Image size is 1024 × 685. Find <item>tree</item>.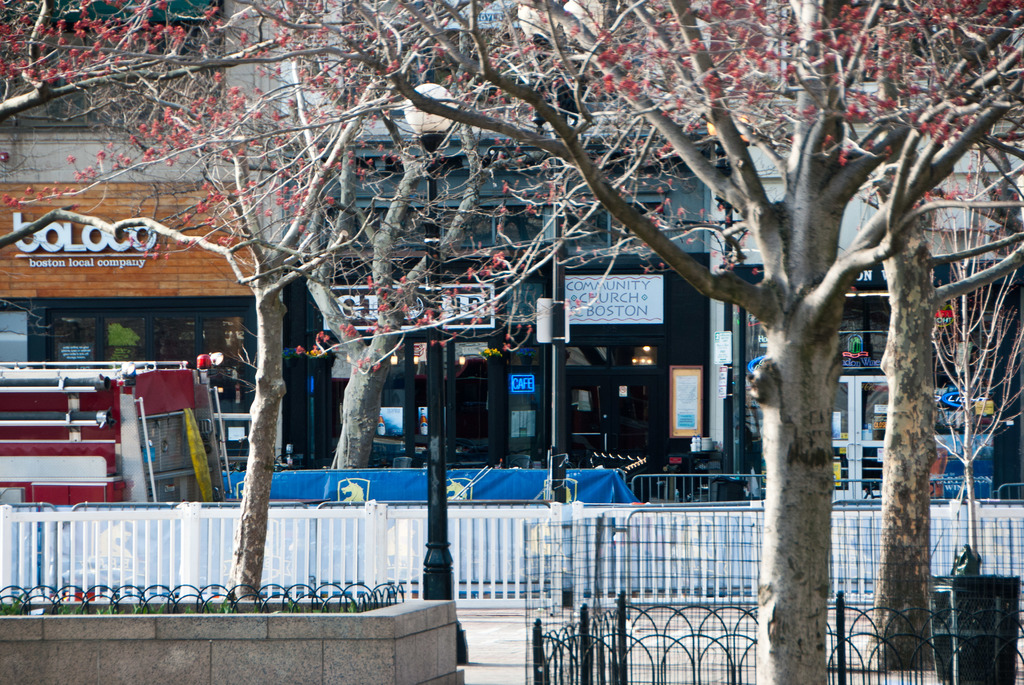
(left=113, top=0, right=714, bottom=468).
